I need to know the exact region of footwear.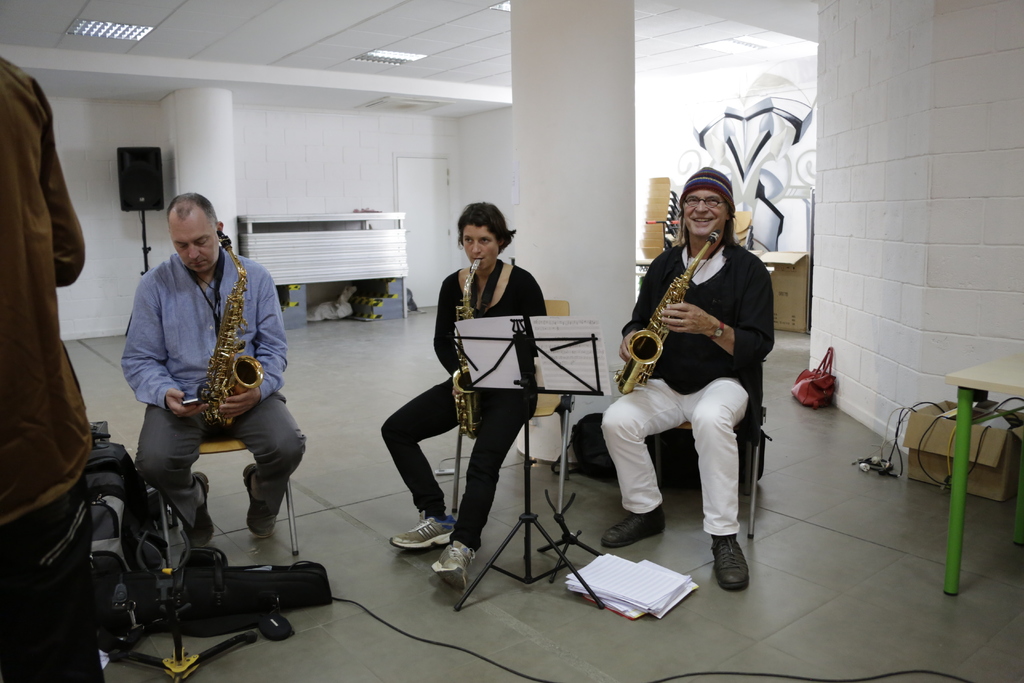
Region: rect(182, 473, 215, 549).
